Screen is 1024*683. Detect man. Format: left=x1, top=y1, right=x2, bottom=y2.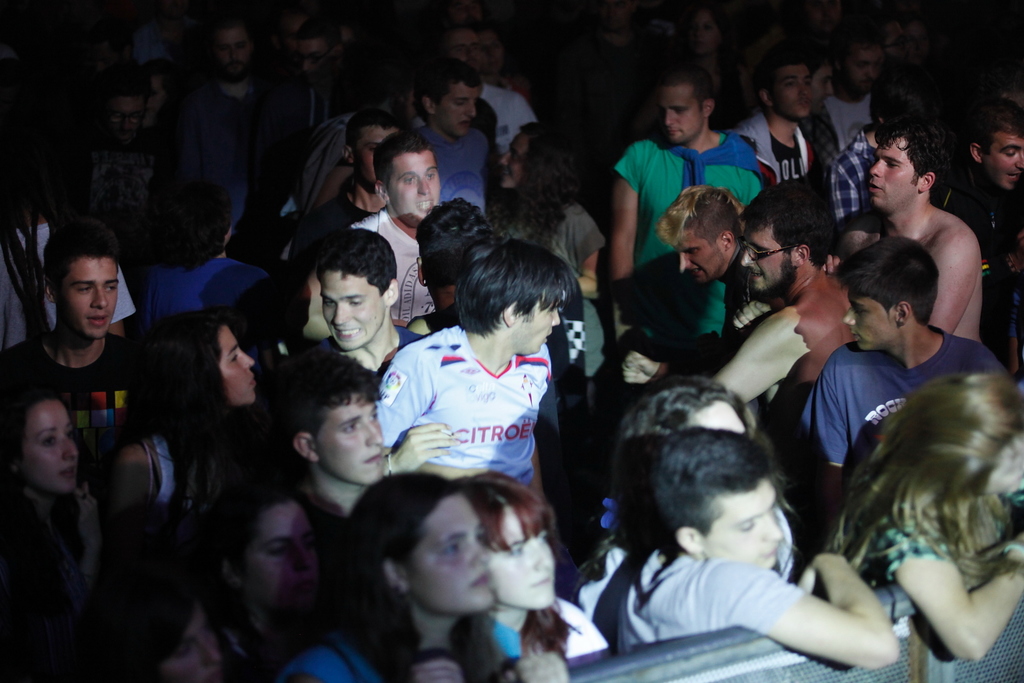
left=411, top=67, right=500, bottom=213.
